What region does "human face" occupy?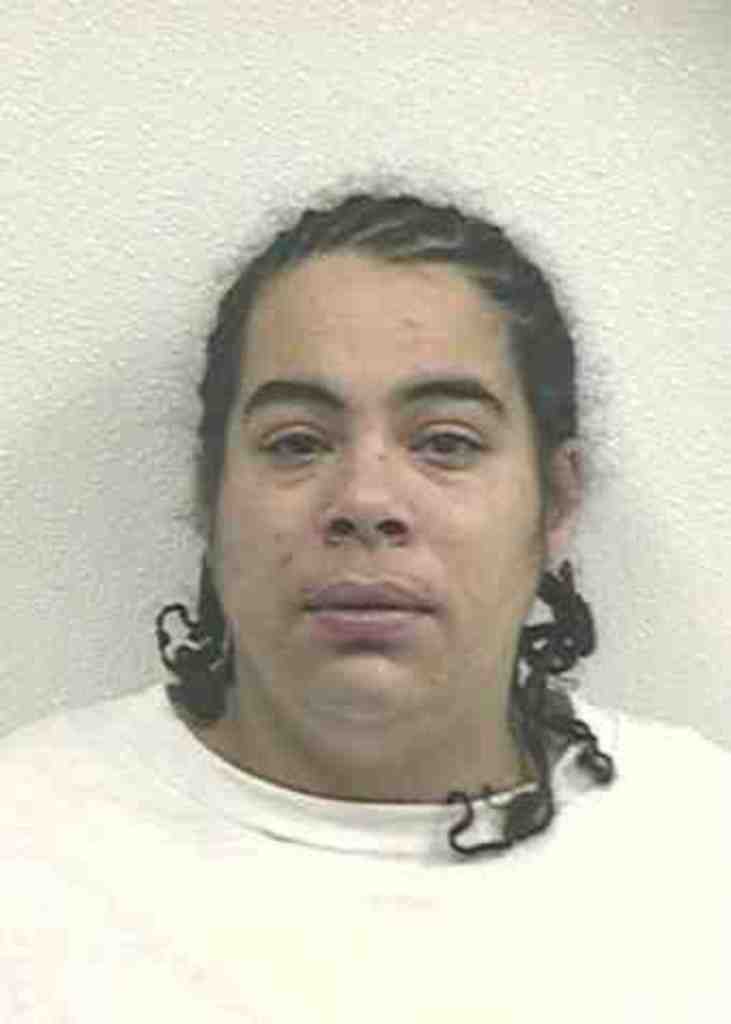
198/267/550/734.
